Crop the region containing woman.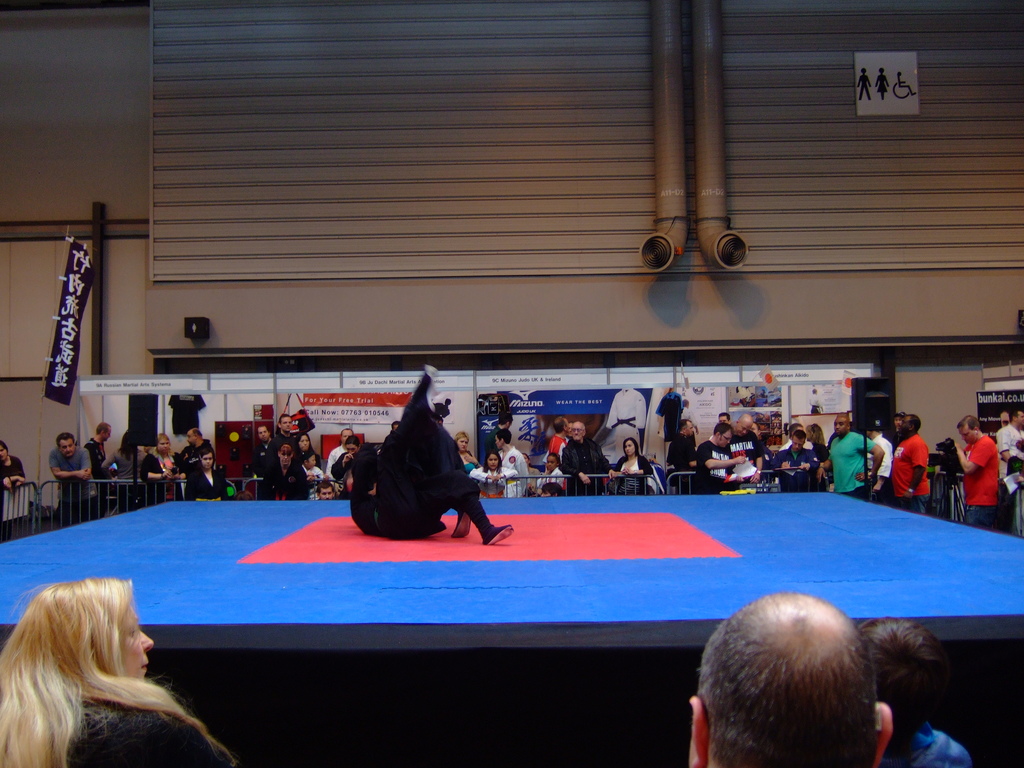
Crop region: [296, 429, 321, 468].
